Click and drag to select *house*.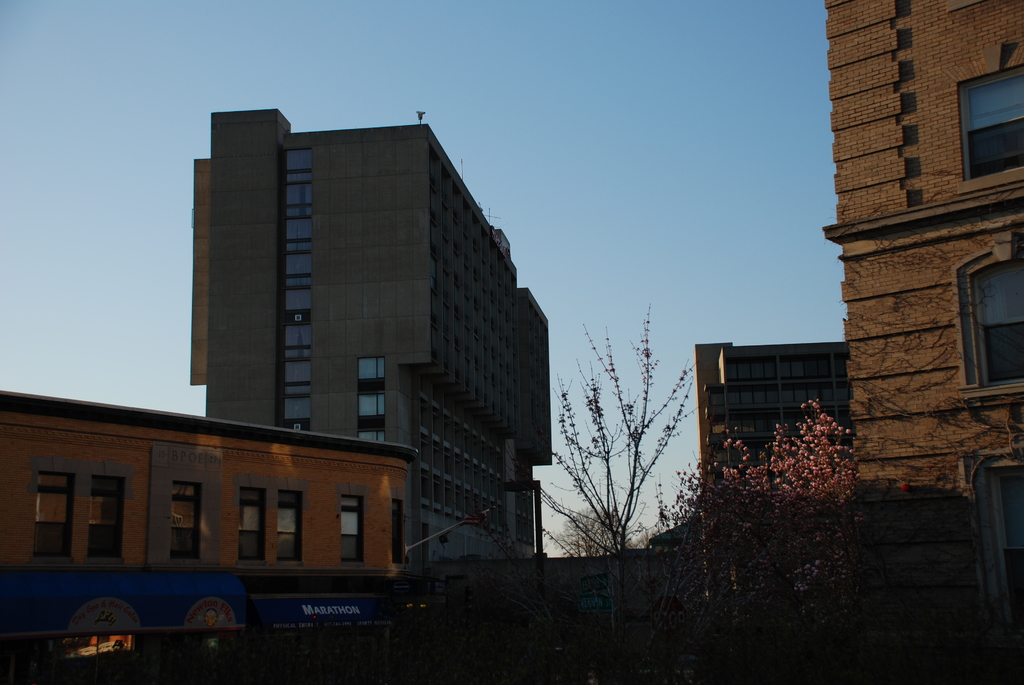
Selection: BBox(686, 335, 852, 642).
